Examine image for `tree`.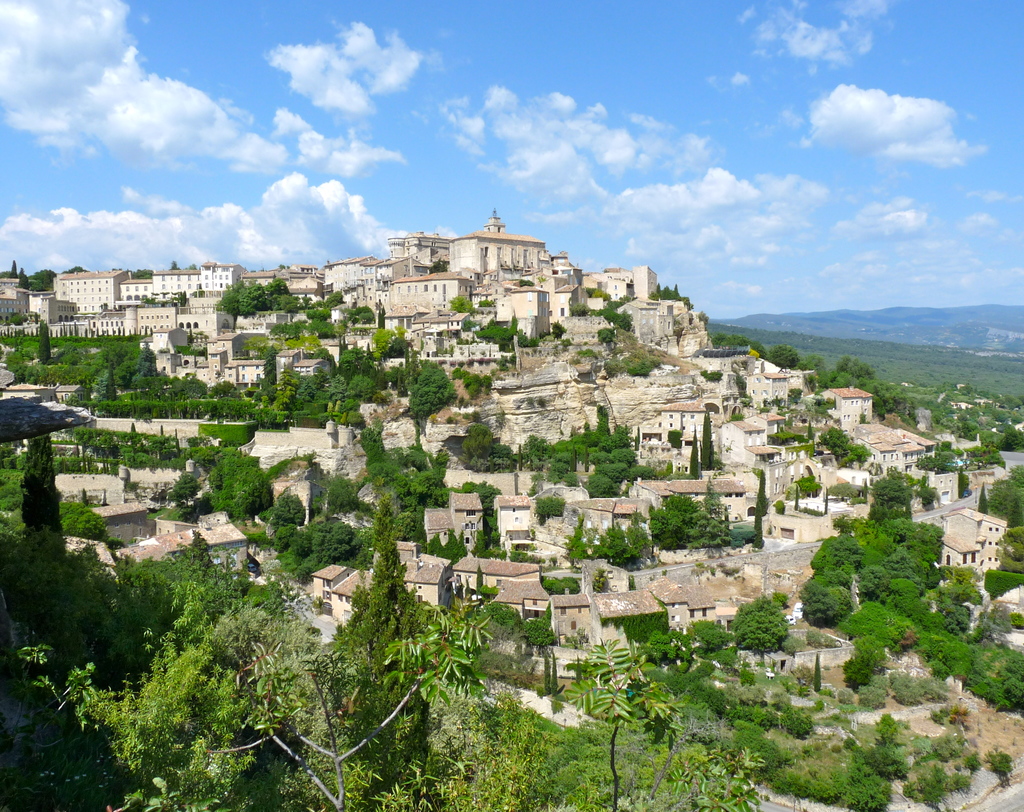
Examination result: box=[606, 507, 636, 564].
